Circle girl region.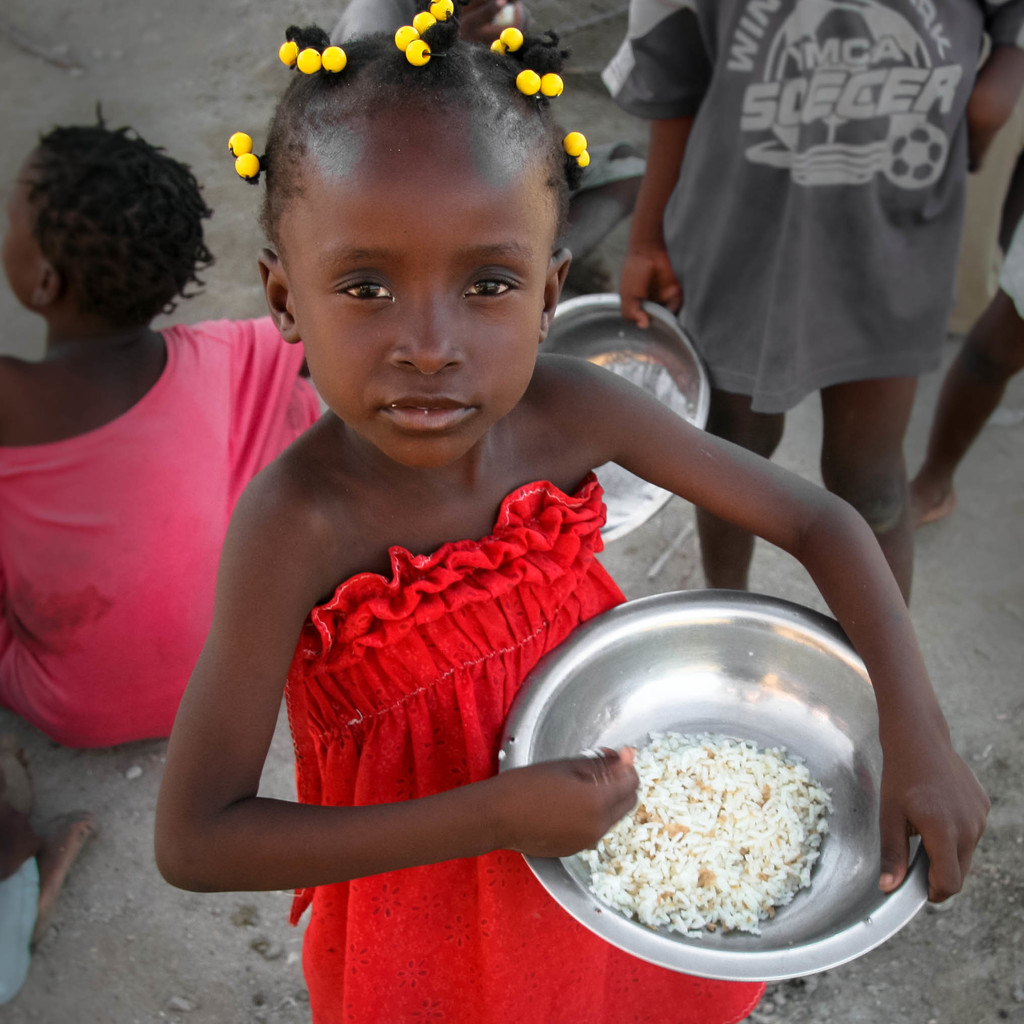
Region: {"x1": 147, "y1": 0, "x2": 990, "y2": 1022}.
